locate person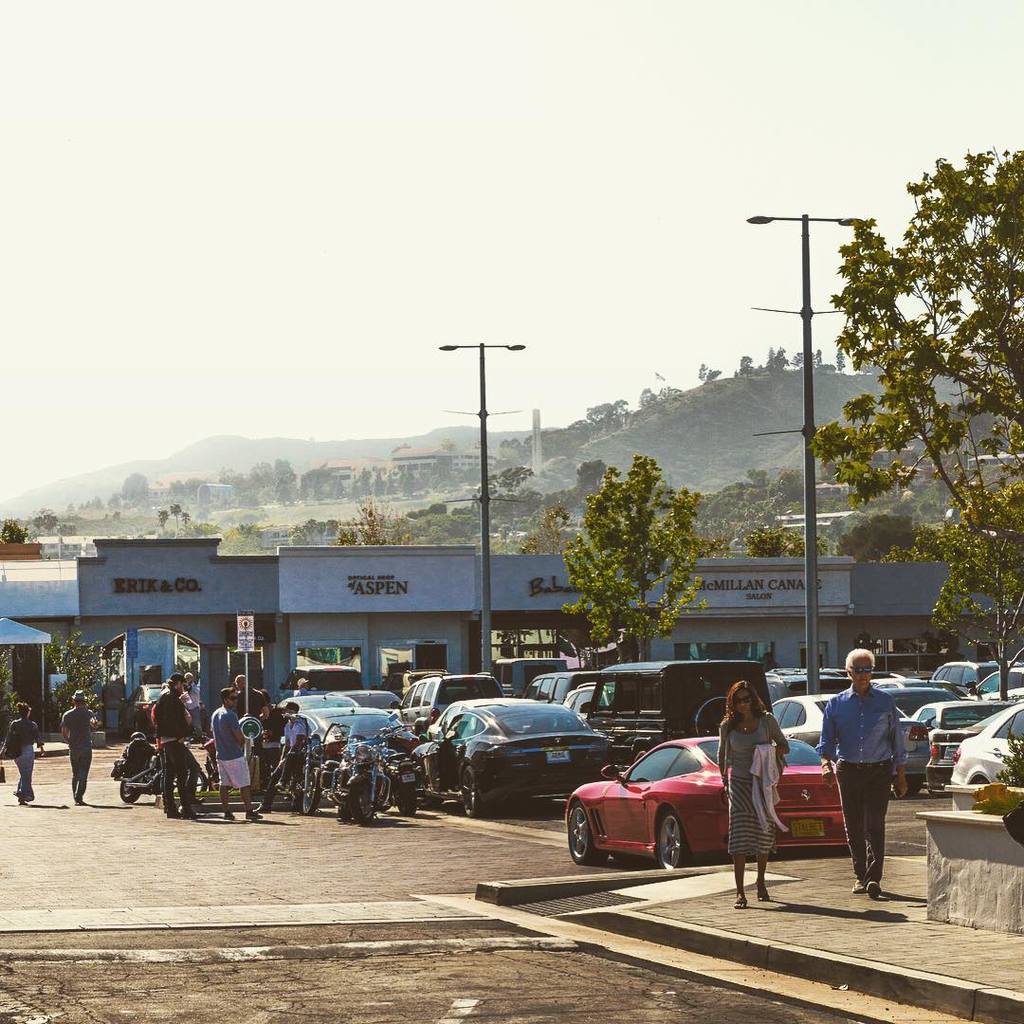
detection(819, 646, 913, 901)
